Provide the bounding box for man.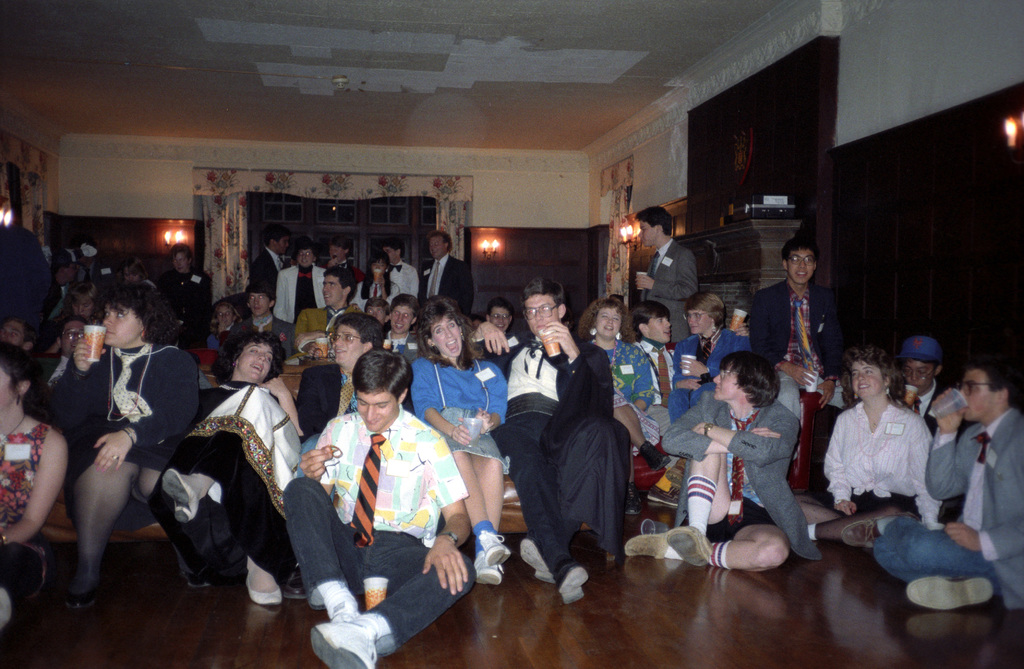
locate(230, 281, 296, 366).
